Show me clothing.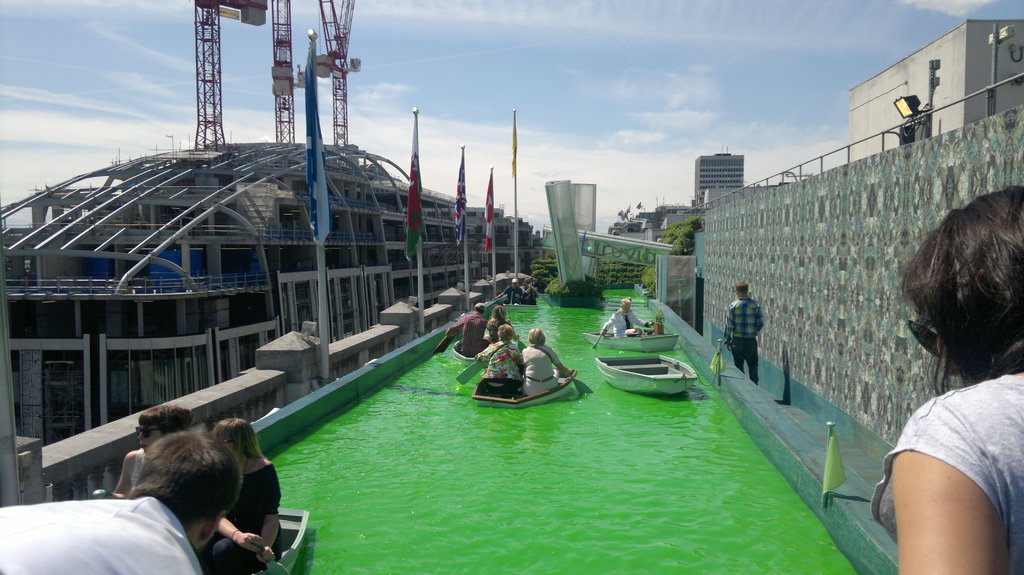
clothing is here: 883:322:1012:546.
